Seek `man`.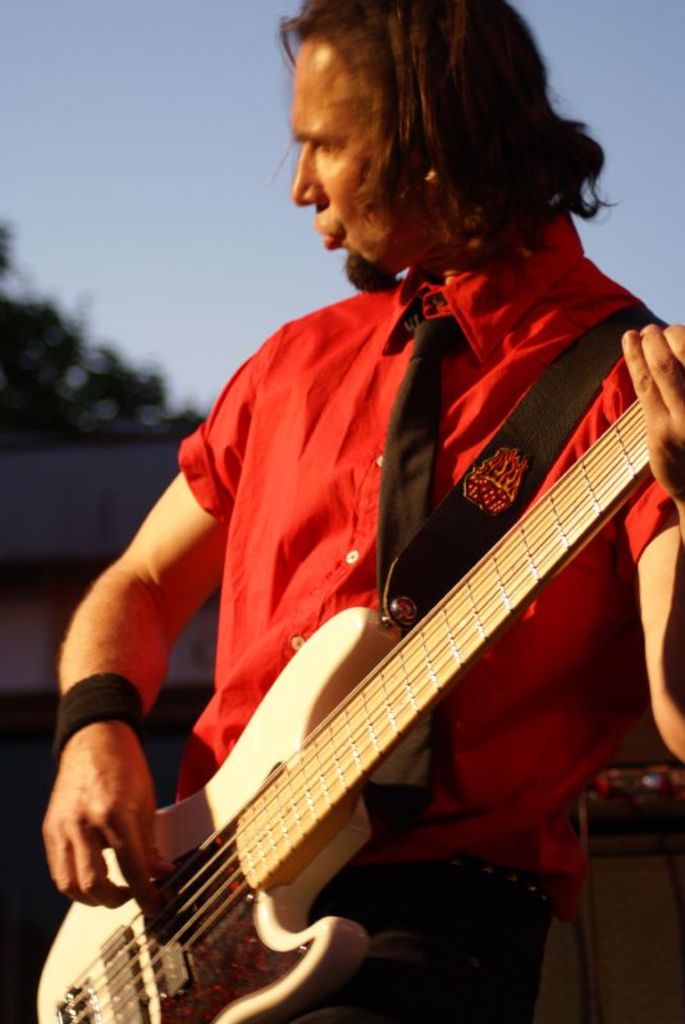
BBox(37, 0, 684, 1023).
